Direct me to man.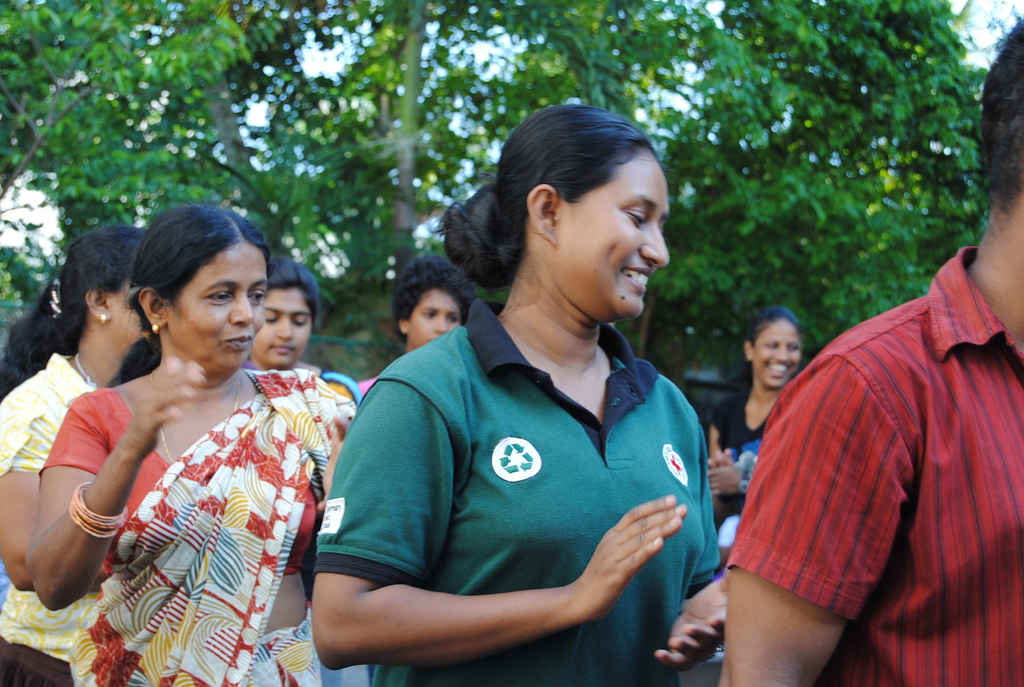
Direction: x1=700, y1=213, x2=1018, y2=686.
